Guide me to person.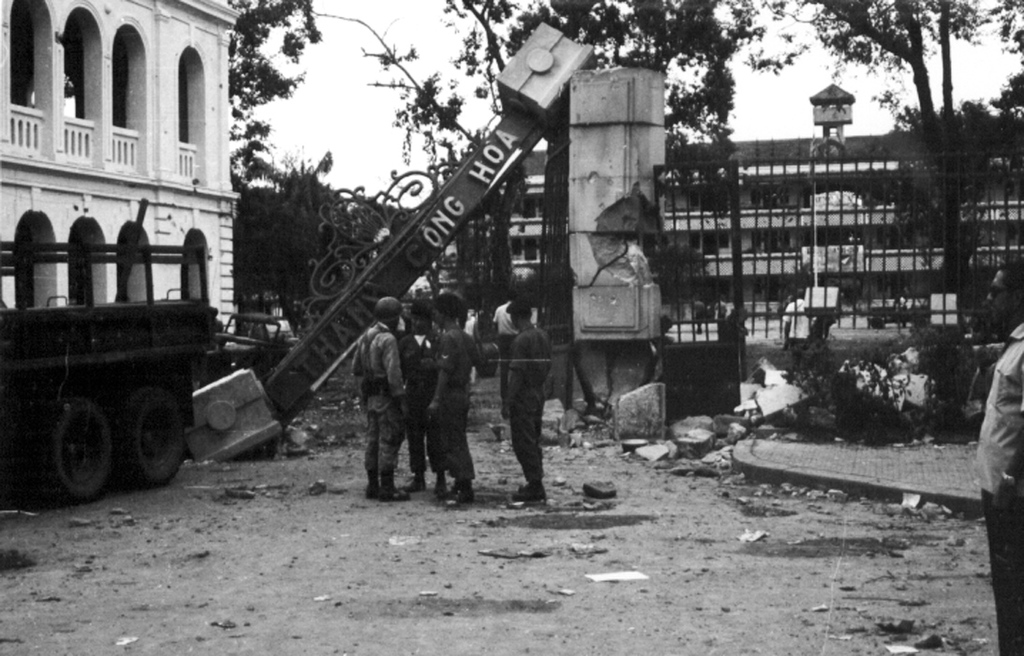
Guidance: [494, 281, 561, 505].
